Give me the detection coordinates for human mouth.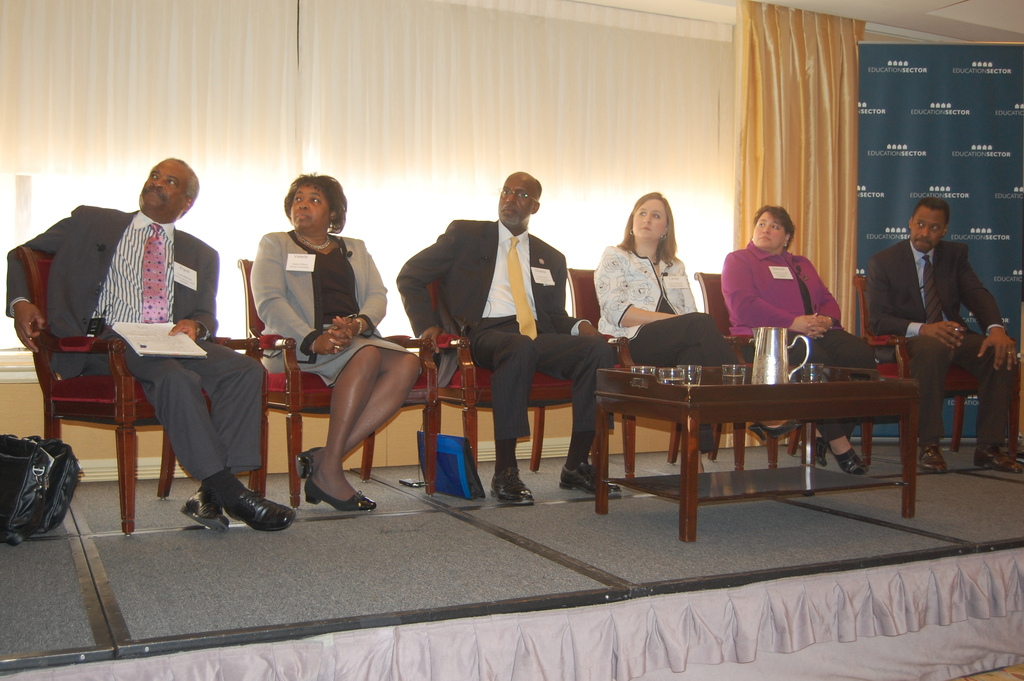
[500,205,515,218].
